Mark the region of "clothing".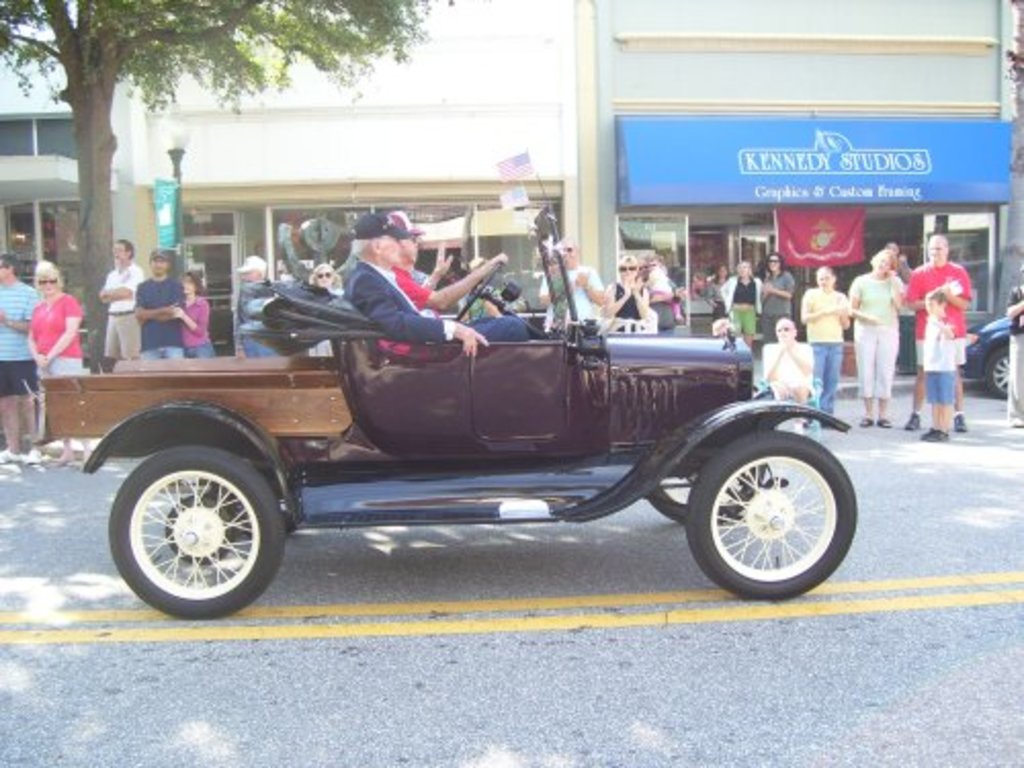
Region: Rect(2, 279, 41, 395).
